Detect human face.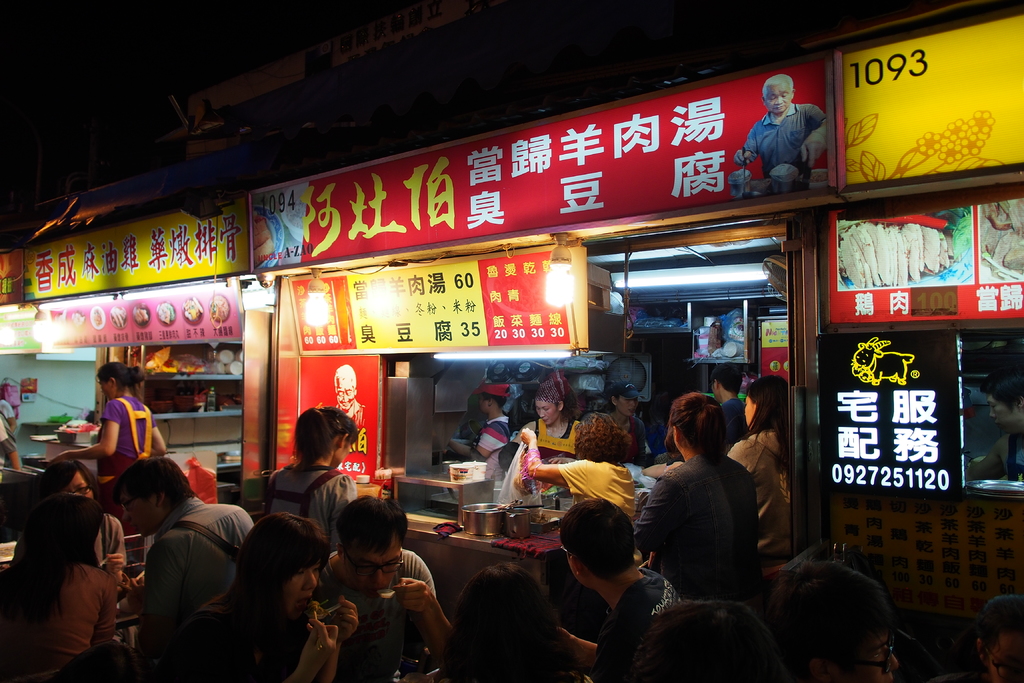
Detected at box=[334, 370, 353, 409].
